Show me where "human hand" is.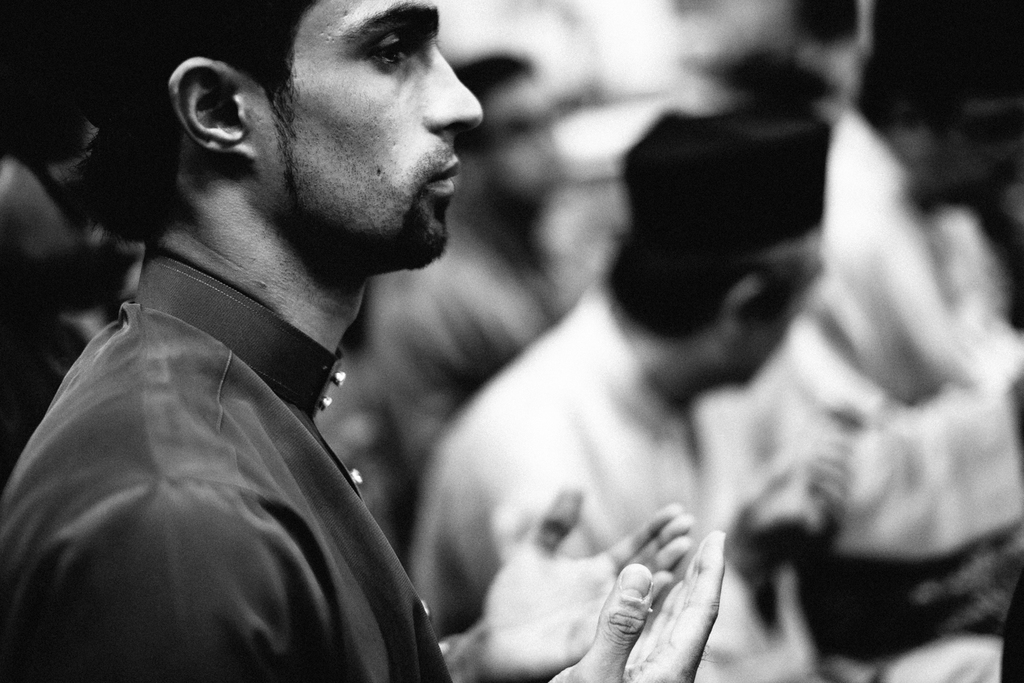
"human hand" is at (x1=548, y1=528, x2=727, y2=682).
